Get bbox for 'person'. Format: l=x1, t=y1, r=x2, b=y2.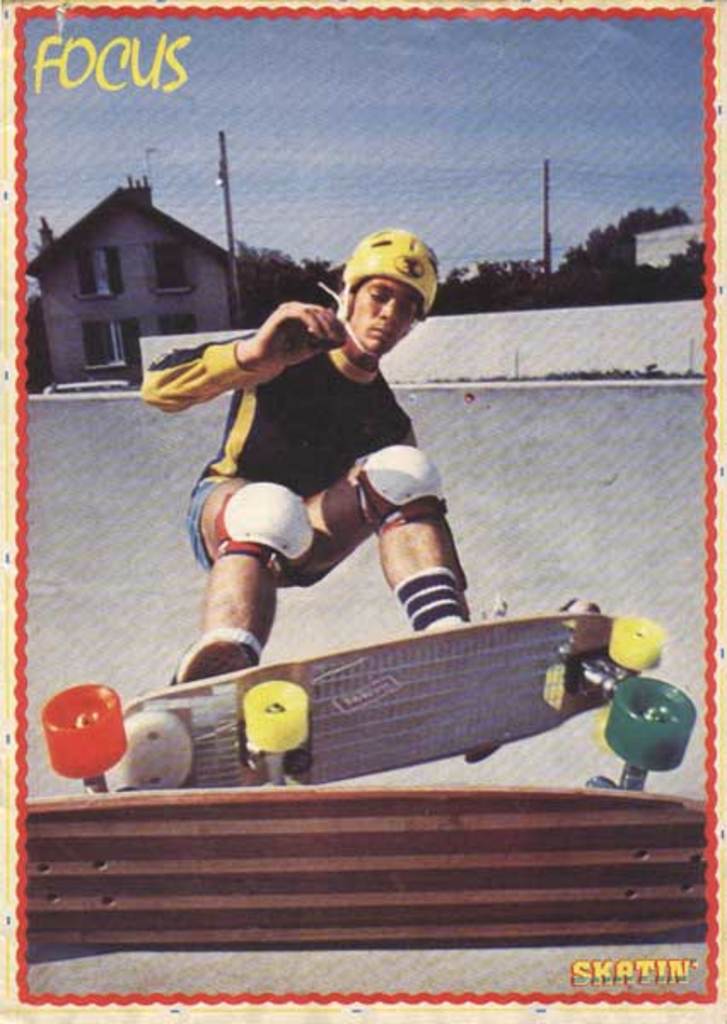
l=140, t=229, r=606, b=763.
